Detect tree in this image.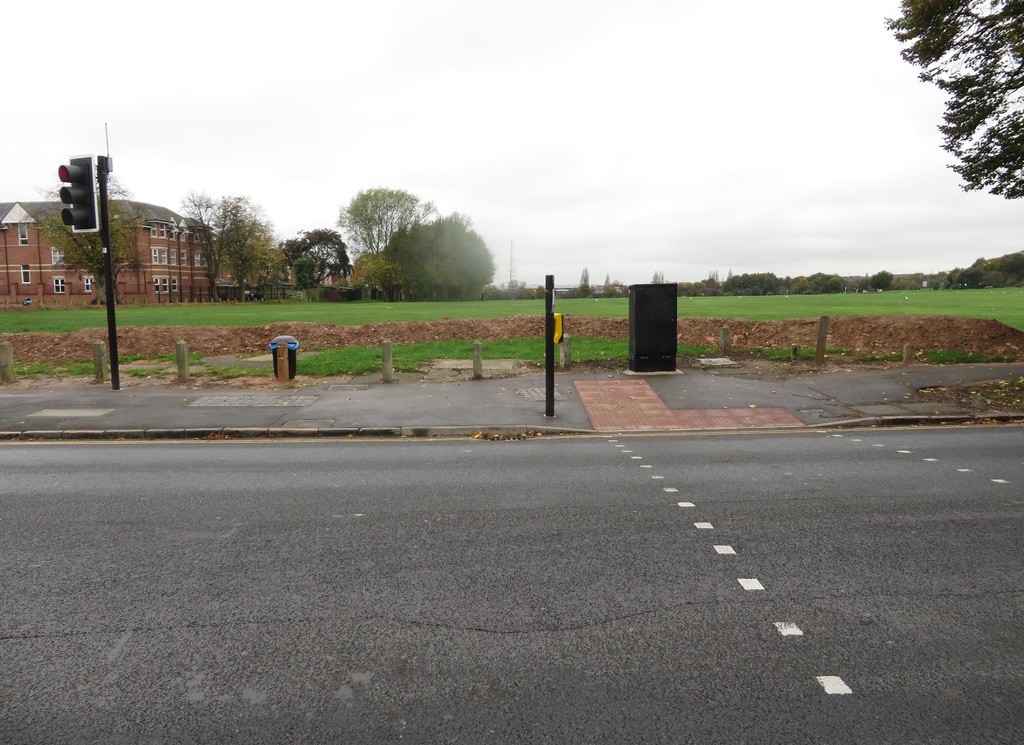
Detection: 888/0/1023/193.
